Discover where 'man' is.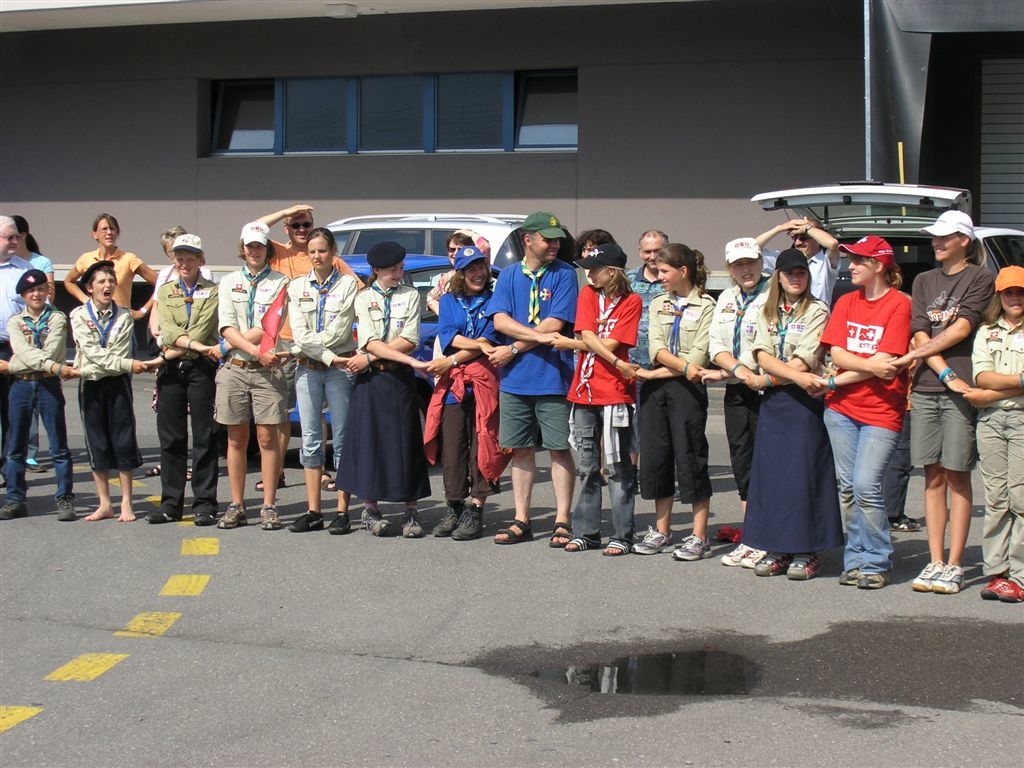
Discovered at bbox(208, 219, 292, 529).
